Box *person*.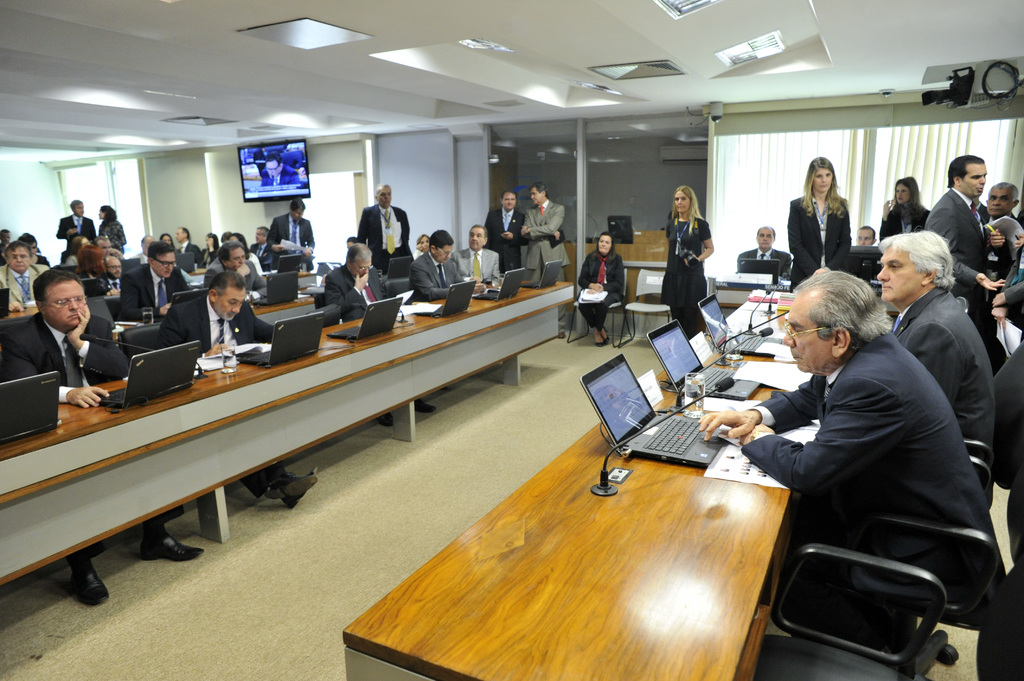
209:238:268:303.
